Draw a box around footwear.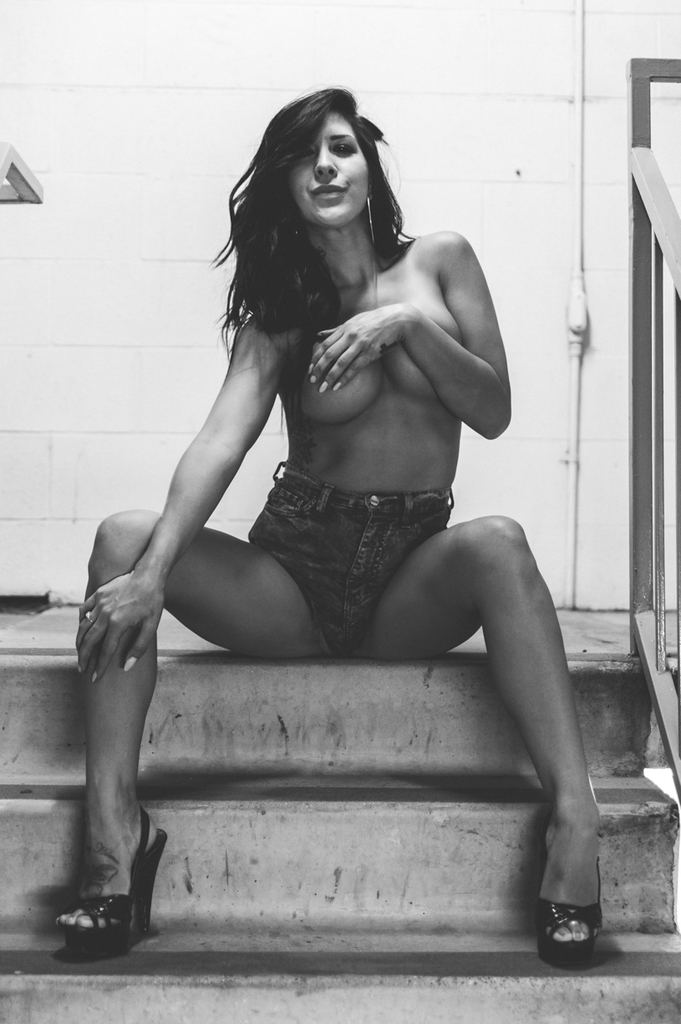
(x1=54, y1=807, x2=170, y2=960).
